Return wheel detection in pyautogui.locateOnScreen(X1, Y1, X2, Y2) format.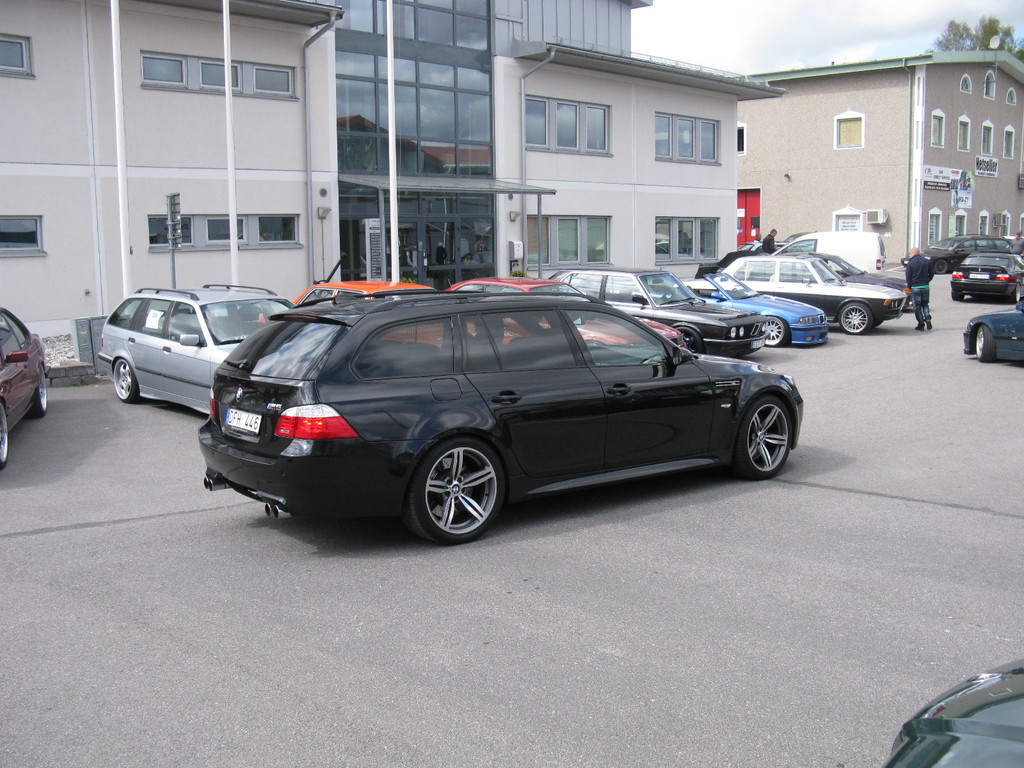
pyautogui.locateOnScreen(837, 301, 873, 333).
